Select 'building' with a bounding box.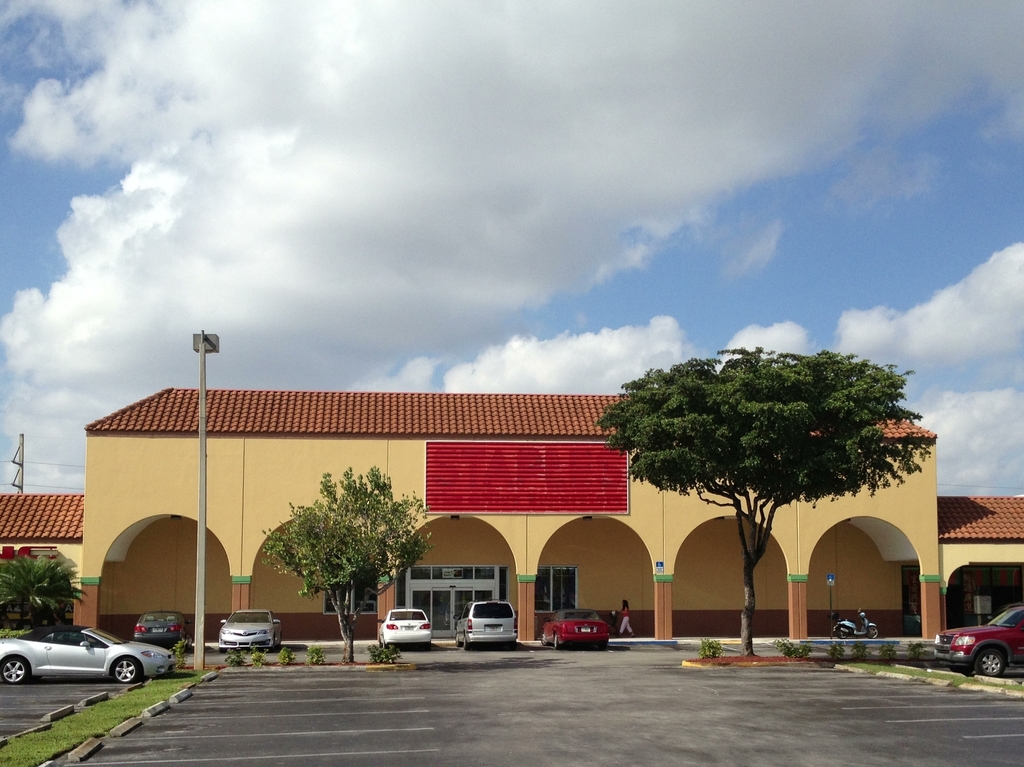
(0,389,1023,643).
